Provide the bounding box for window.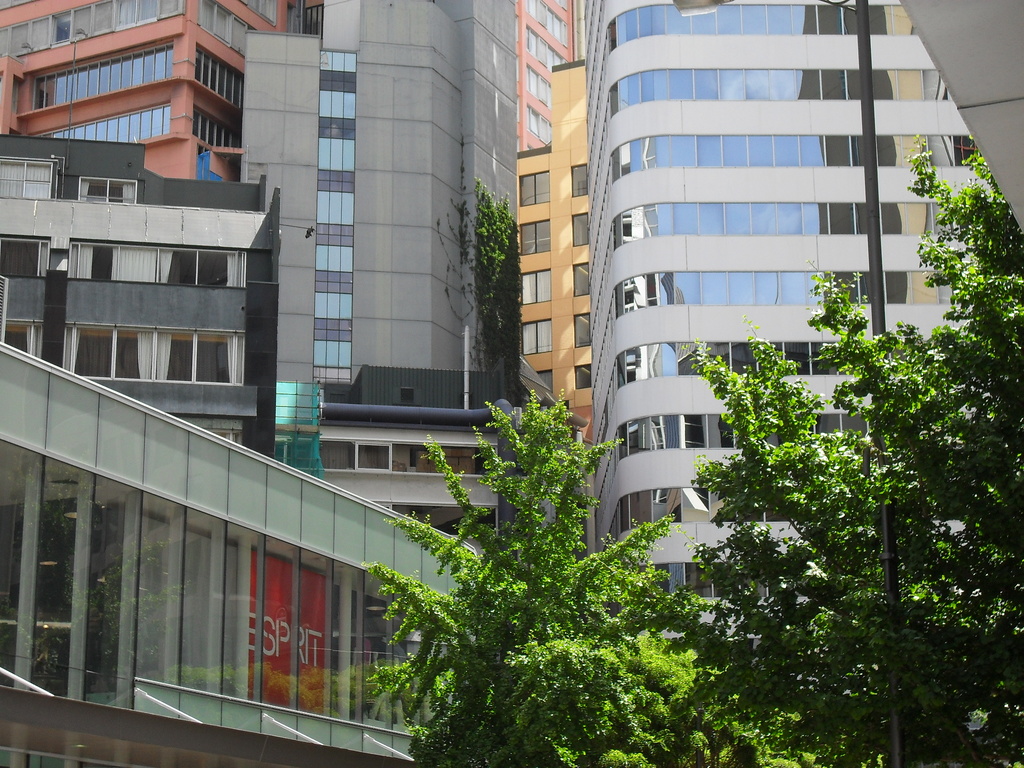
x1=526 y1=0 x2=568 y2=50.
